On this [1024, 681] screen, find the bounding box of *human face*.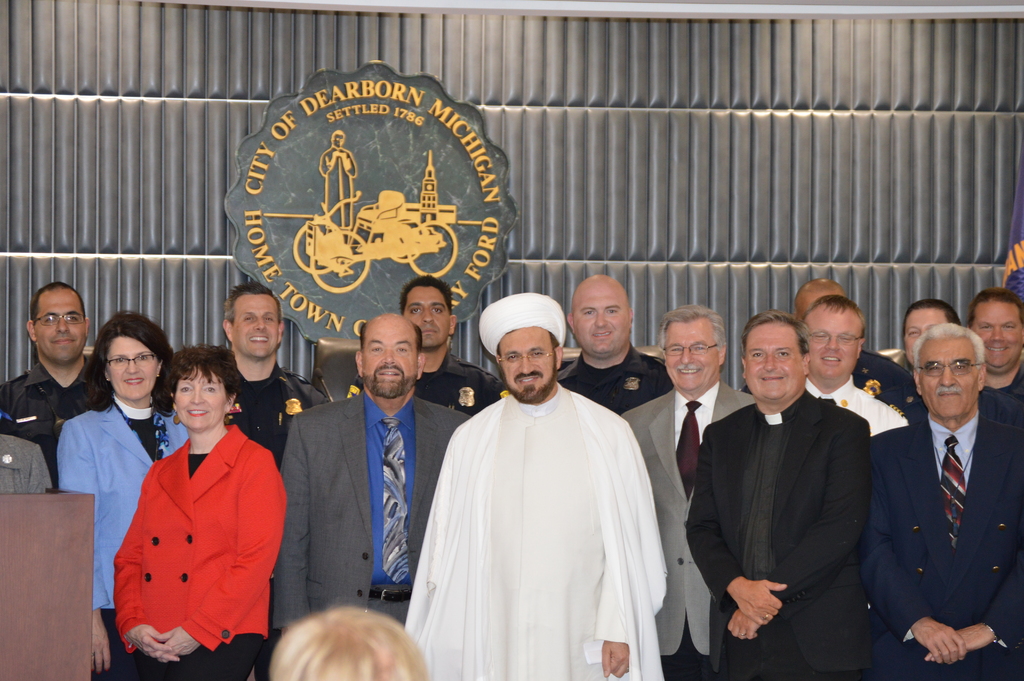
Bounding box: {"x1": 174, "y1": 367, "x2": 225, "y2": 429}.
